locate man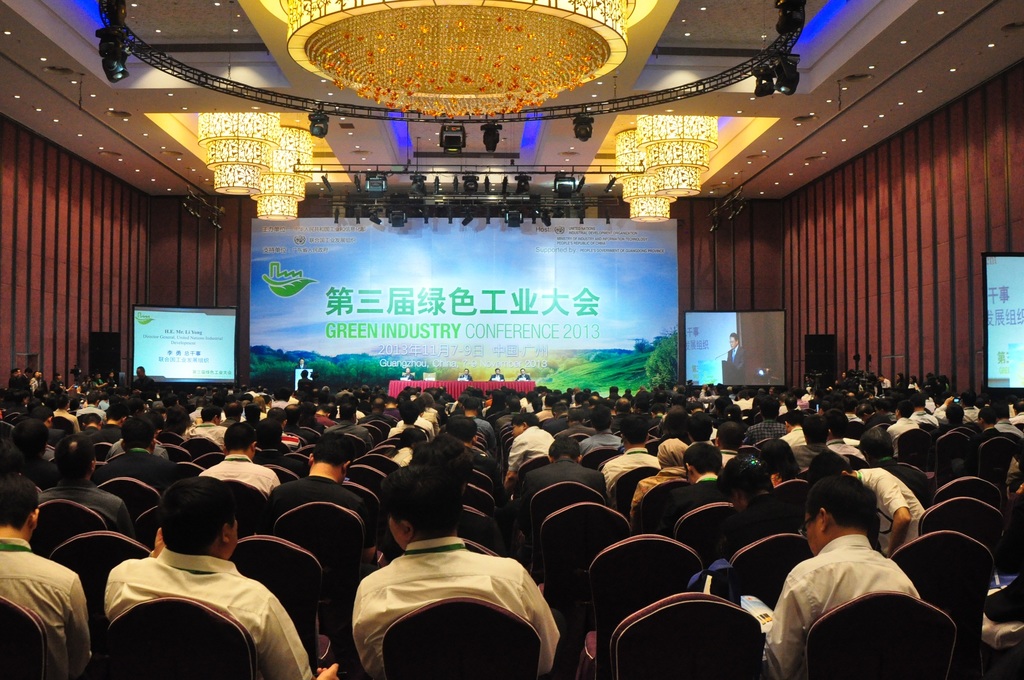
crop(33, 403, 64, 447)
